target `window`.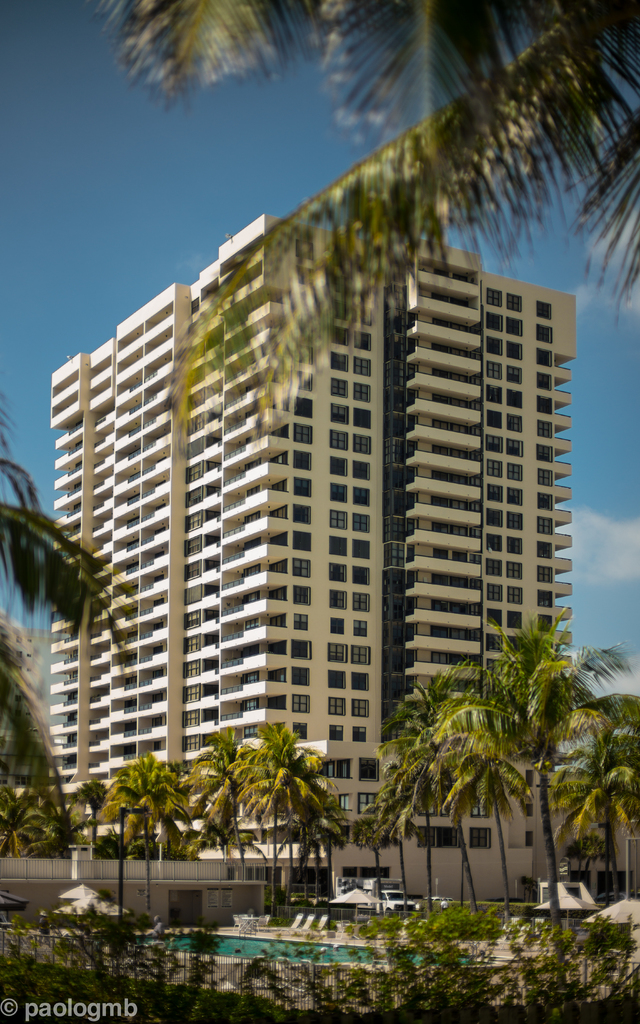
Target region: bbox=[418, 826, 458, 849].
